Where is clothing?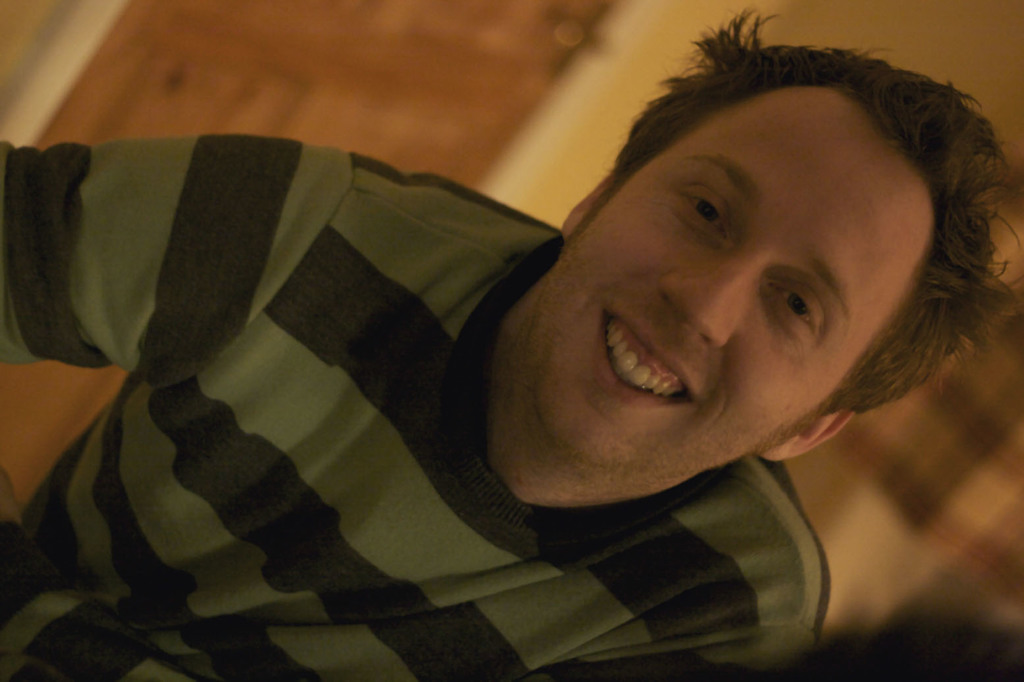
52,112,866,681.
